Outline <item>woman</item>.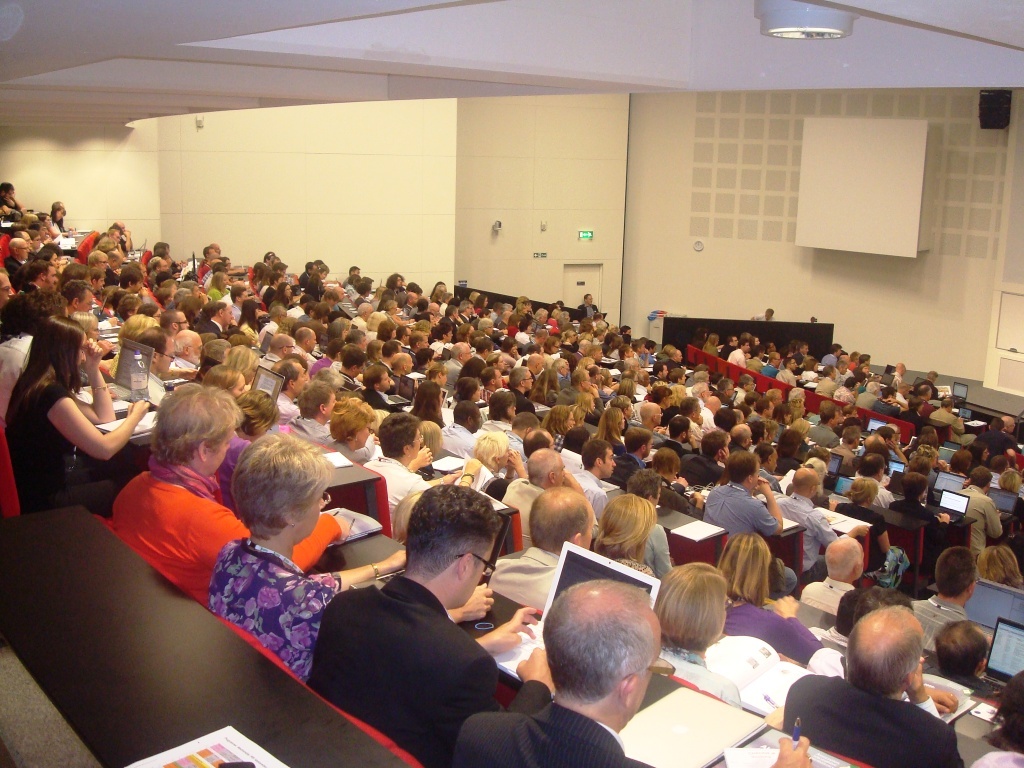
Outline: locate(474, 427, 533, 505).
